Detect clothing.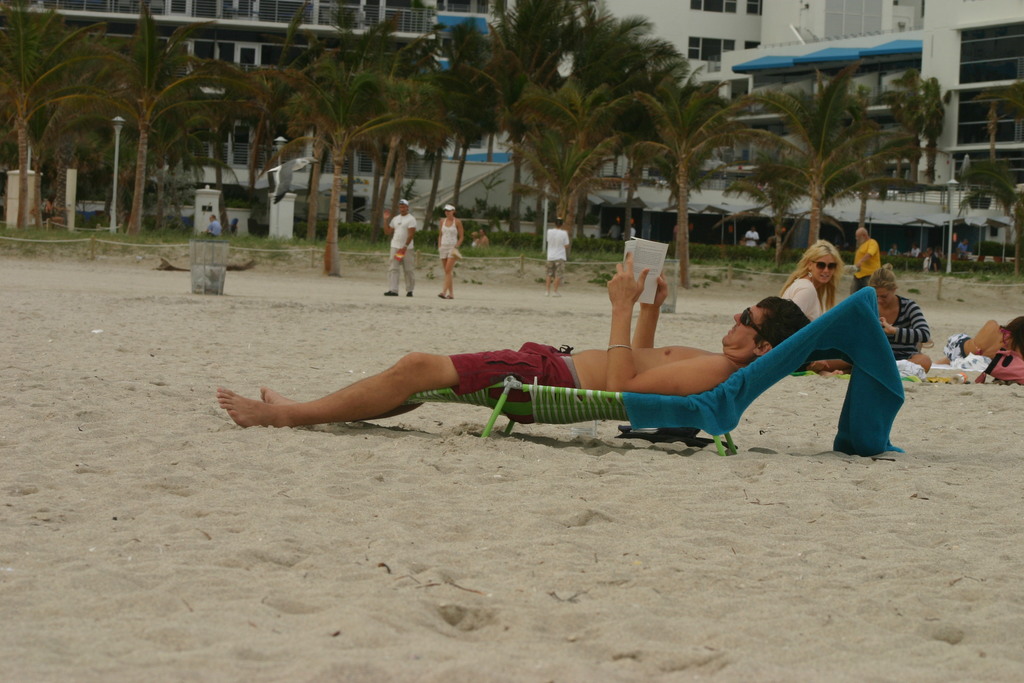
Detected at rect(781, 273, 819, 322).
